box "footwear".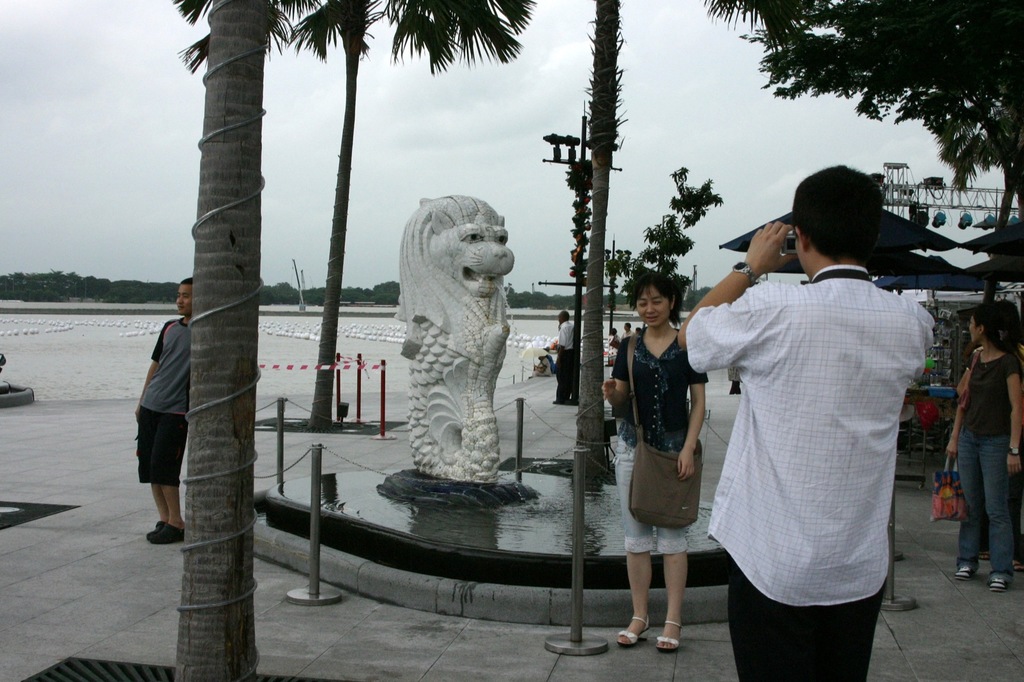
x1=951 y1=559 x2=975 y2=580.
